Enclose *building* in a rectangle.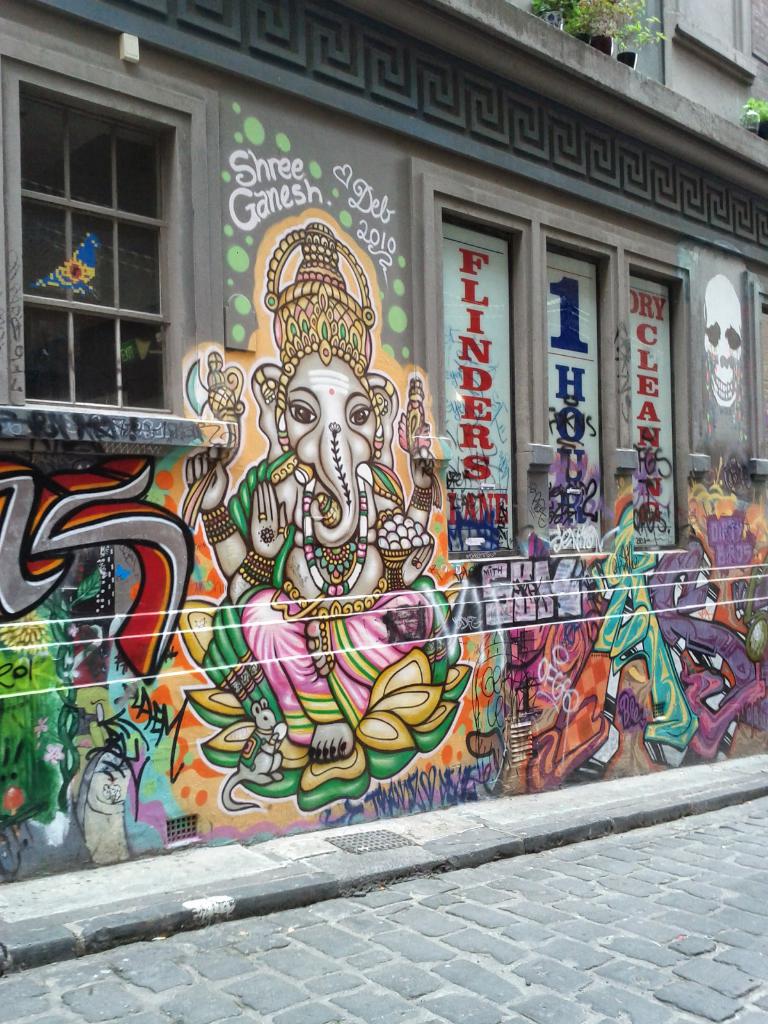
[0,0,767,888].
